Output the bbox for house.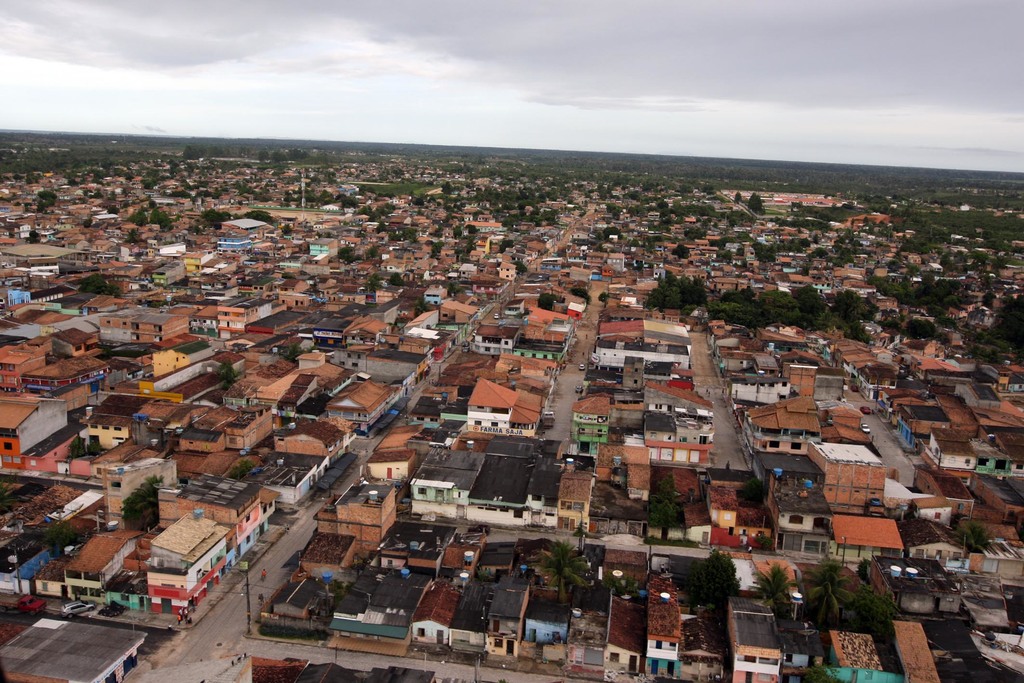
<bbox>129, 311, 193, 350</bbox>.
